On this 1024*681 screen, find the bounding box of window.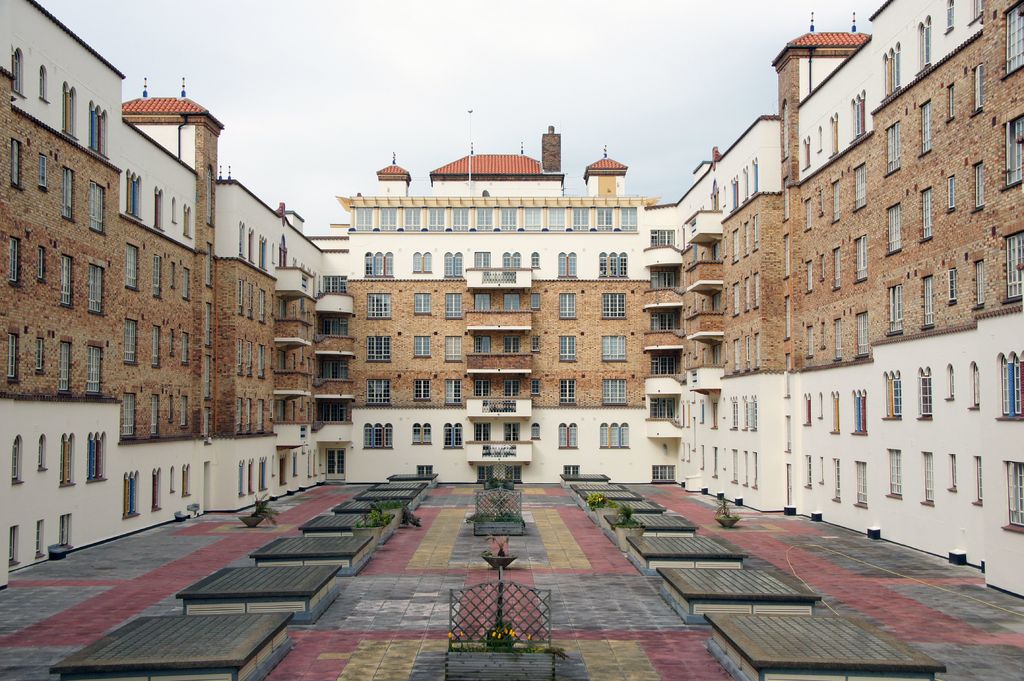
Bounding box: 474 380 490 400.
